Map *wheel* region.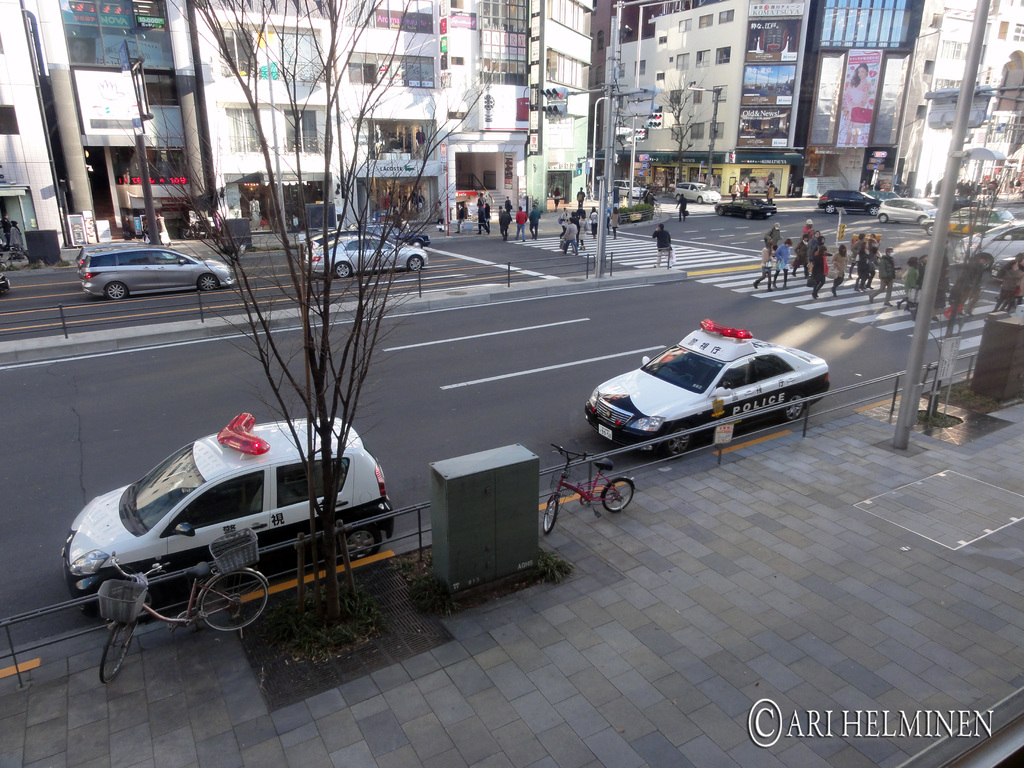
Mapped to (left=785, top=392, right=804, bottom=422).
